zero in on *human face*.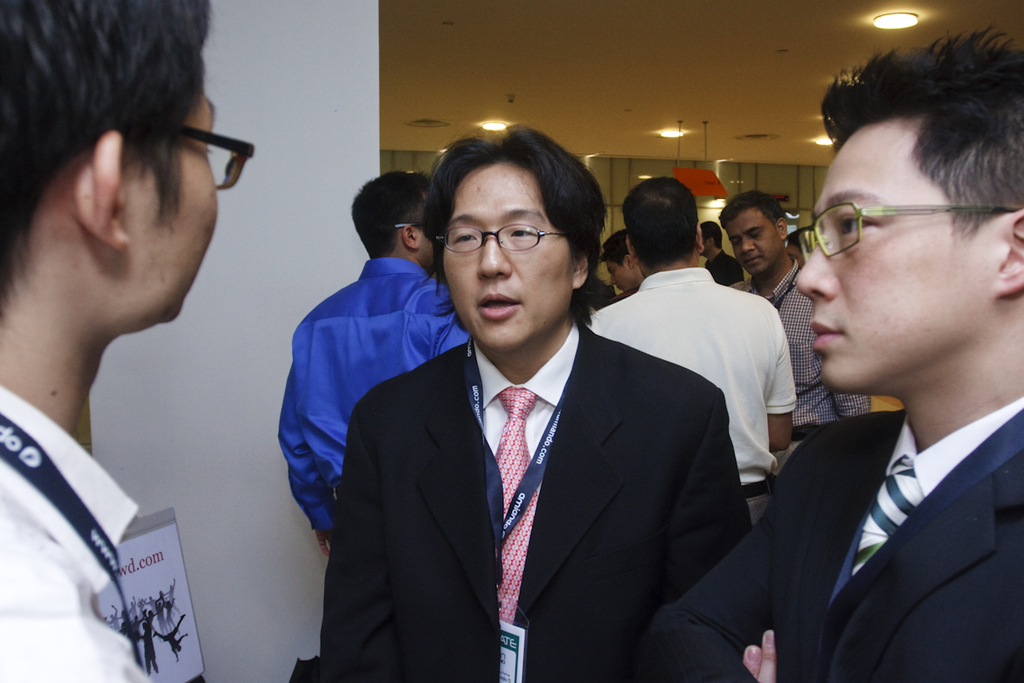
Zeroed in: x1=128 y1=89 x2=219 y2=319.
